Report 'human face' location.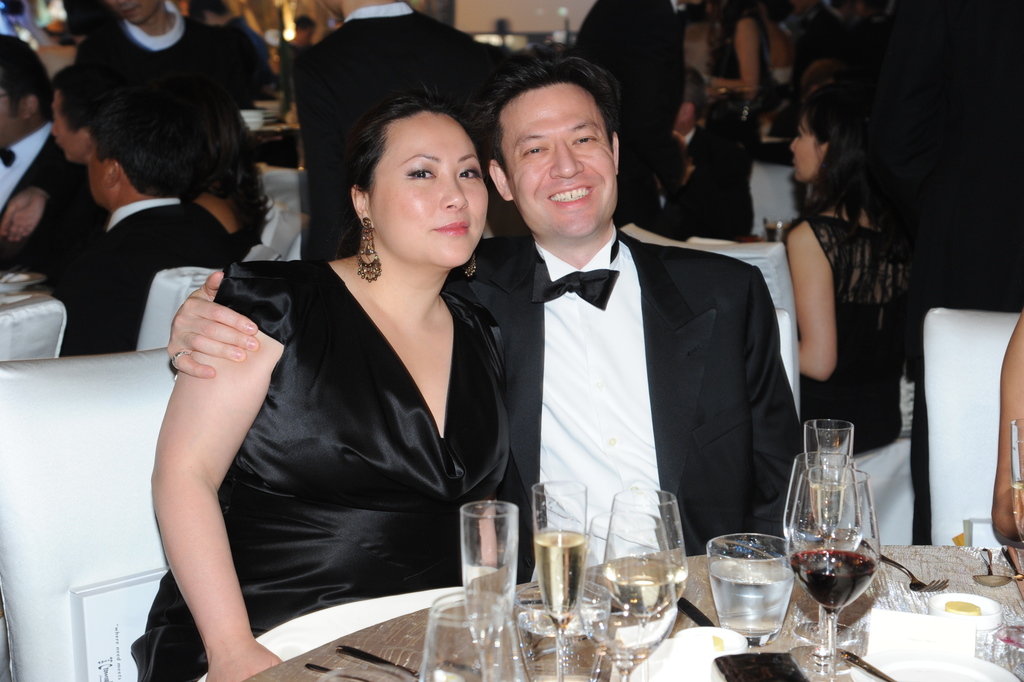
Report: l=785, t=113, r=824, b=185.
